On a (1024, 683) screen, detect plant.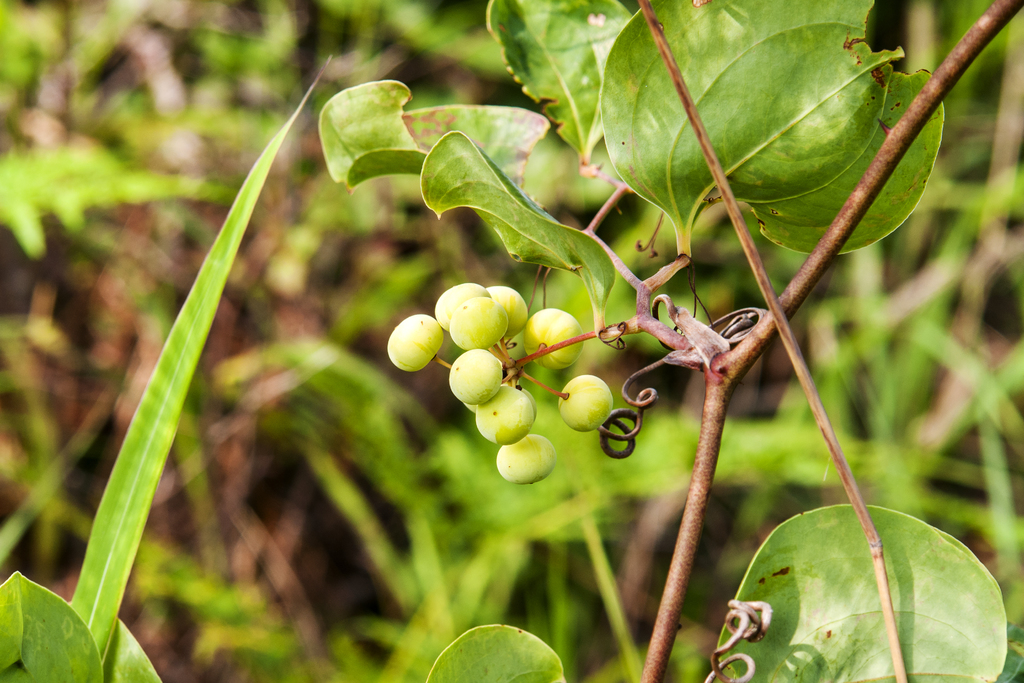
120,0,1023,666.
